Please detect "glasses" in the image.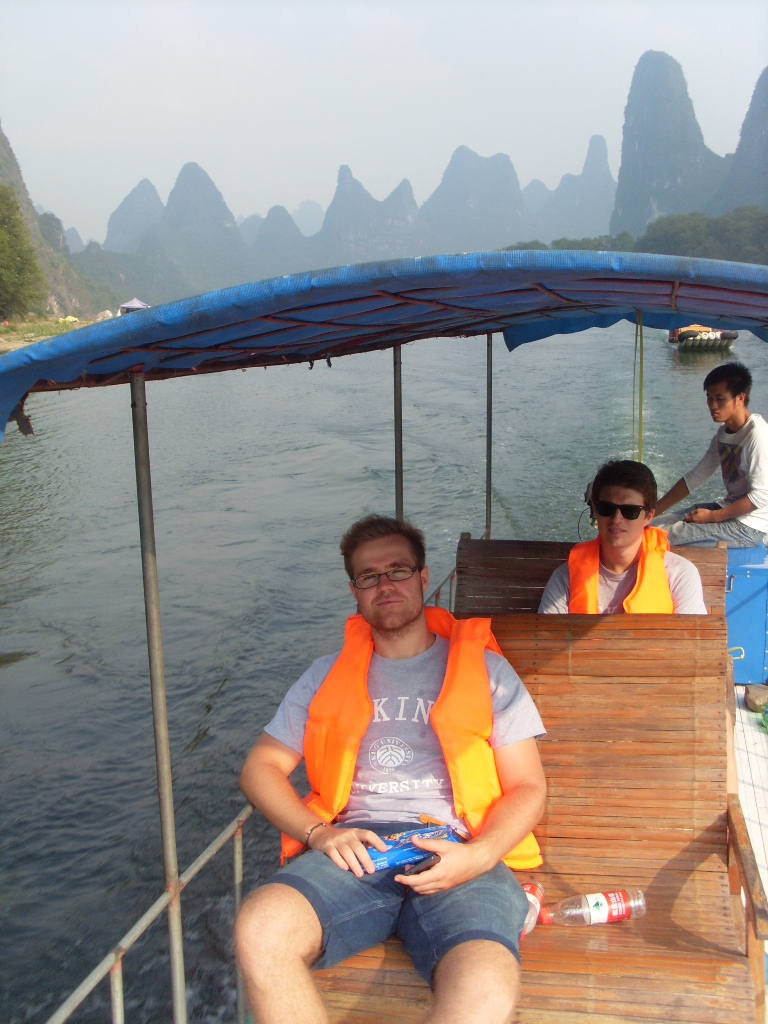
pyautogui.locateOnScreen(344, 563, 428, 589).
